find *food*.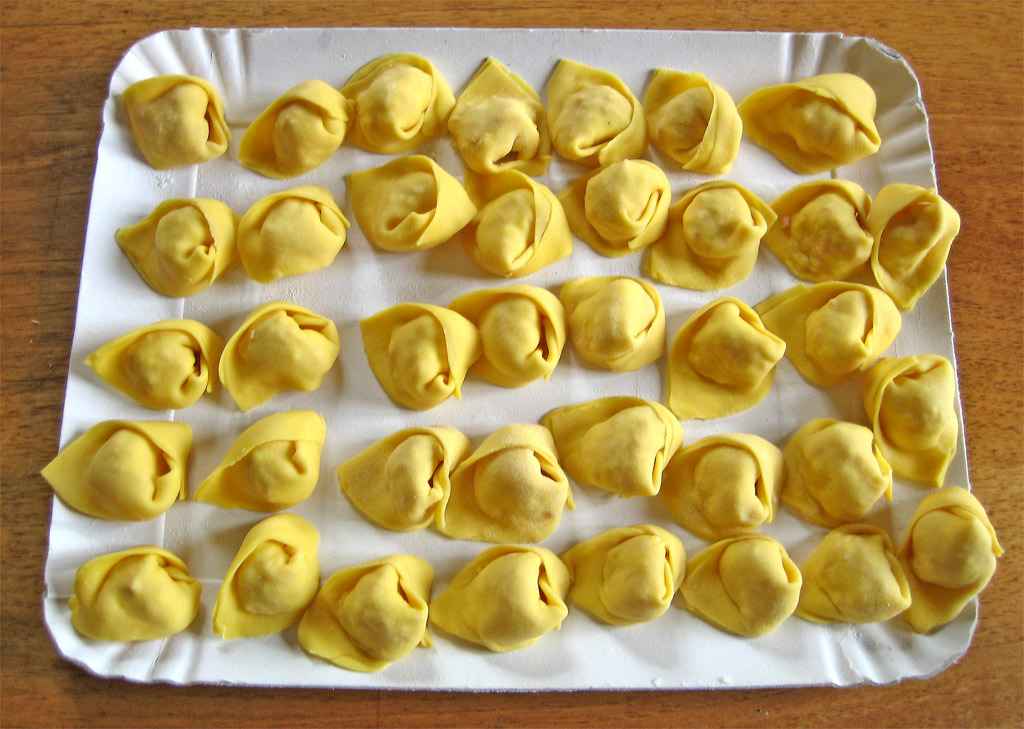
rect(110, 194, 239, 296).
